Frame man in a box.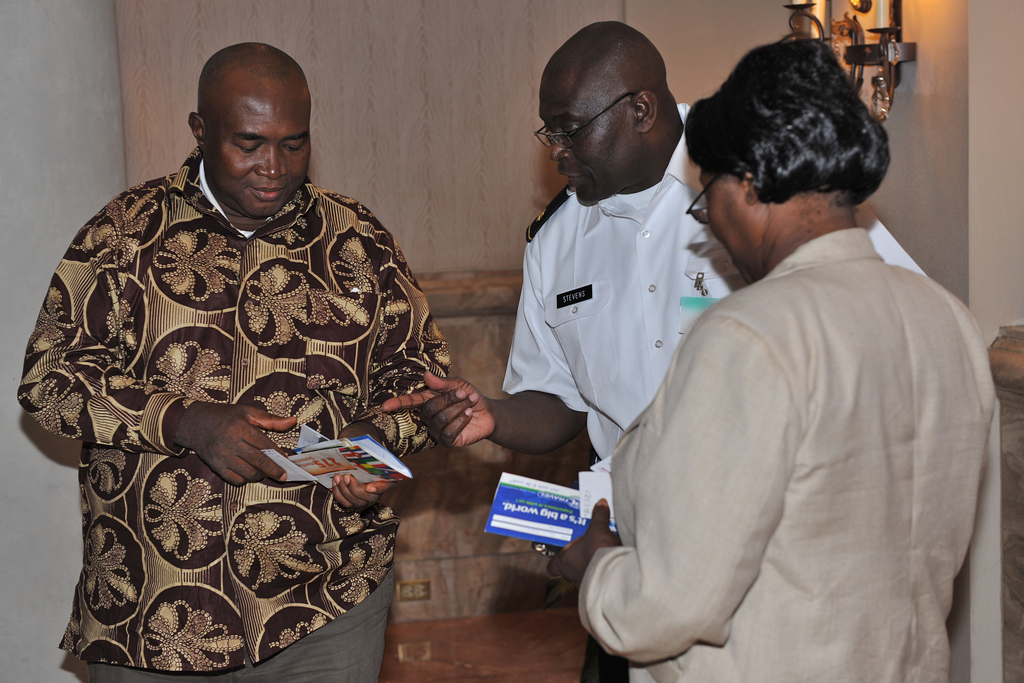
(left=18, top=37, right=457, bottom=682).
